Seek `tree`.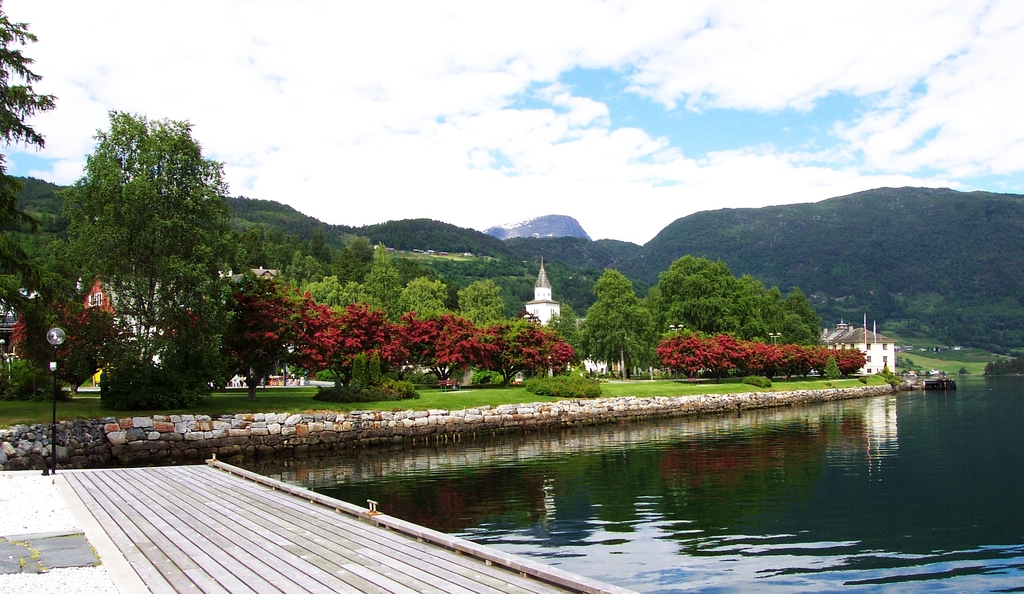
x1=0 y1=0 x2=67 y2=244.
